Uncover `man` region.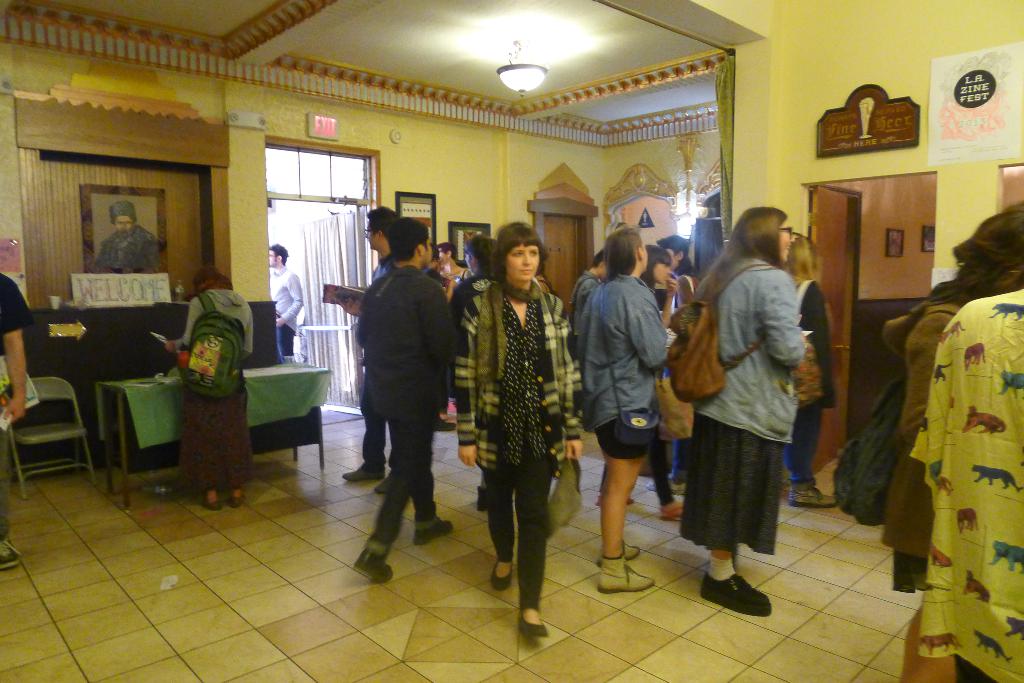
Uncovered: [x1=271, y1=239, x2=305, y2=358].
